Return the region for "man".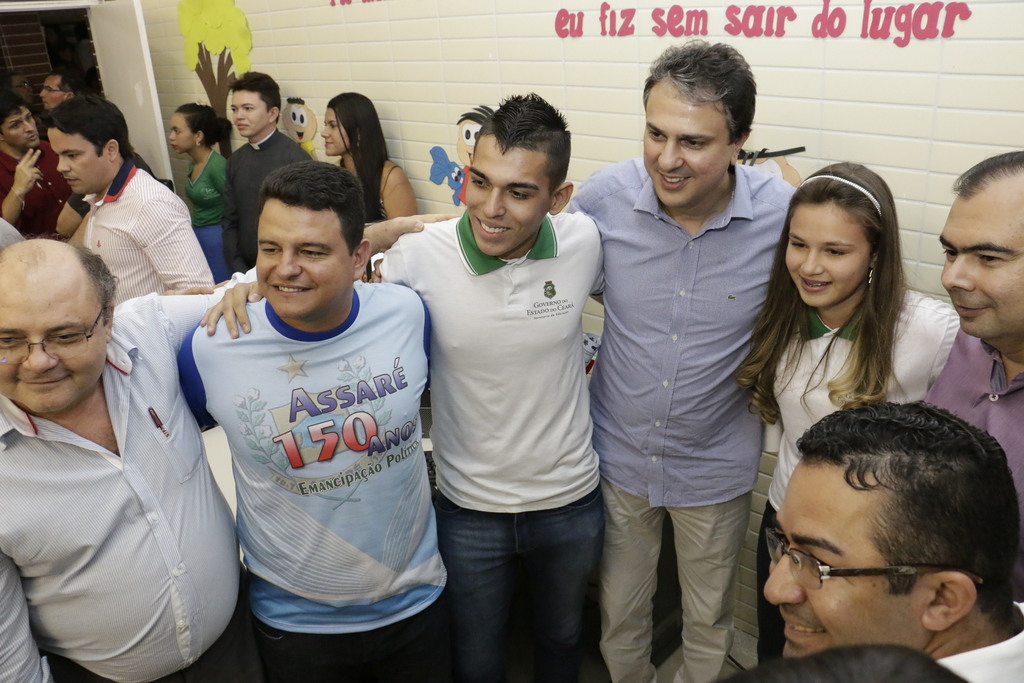
220,65,315,278.
